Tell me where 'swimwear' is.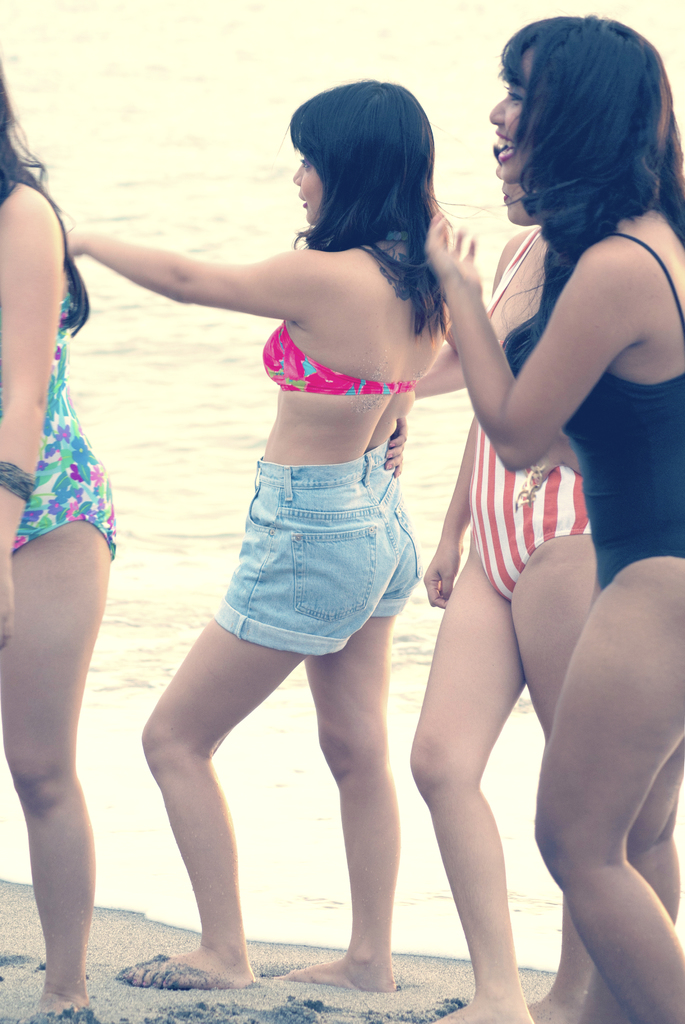
'swimwear' is at BBox(262, 321, 423, 399).
